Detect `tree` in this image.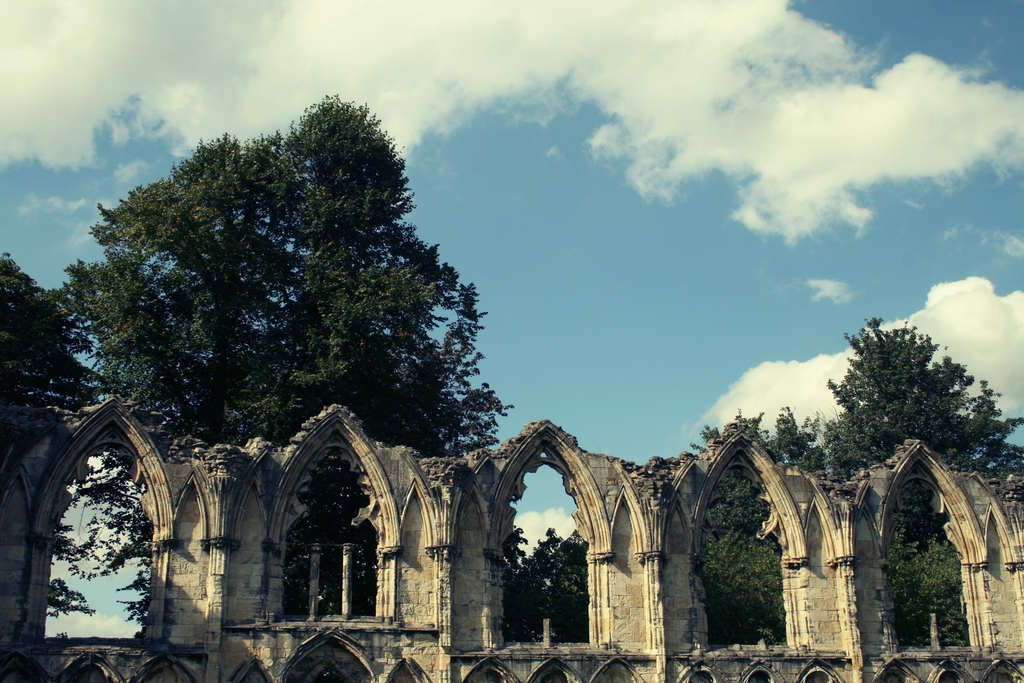
Detection: <region>0, 252, 101, 614</region>.
